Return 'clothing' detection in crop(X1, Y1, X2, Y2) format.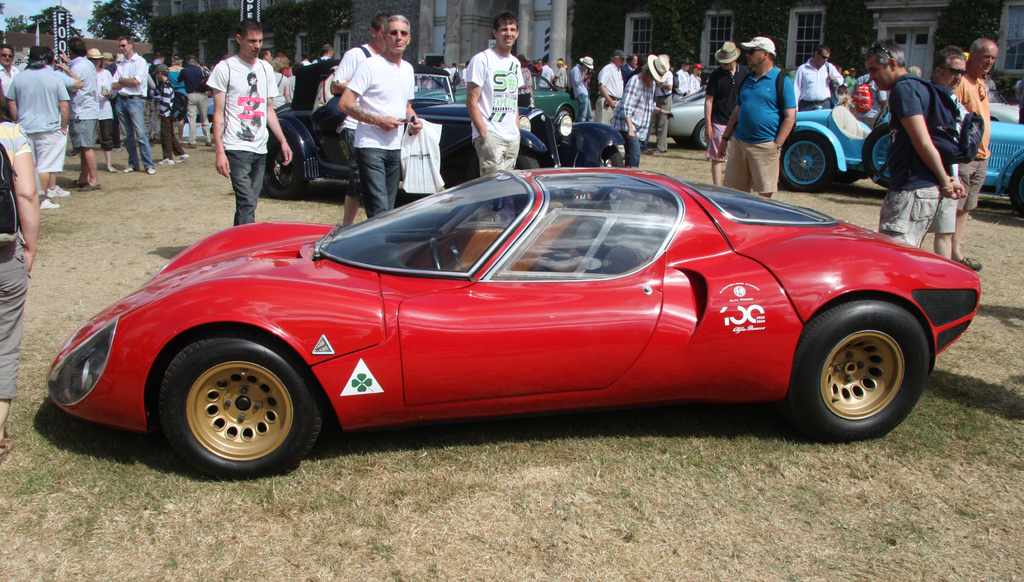
crop(675, 65, 691, 98).
